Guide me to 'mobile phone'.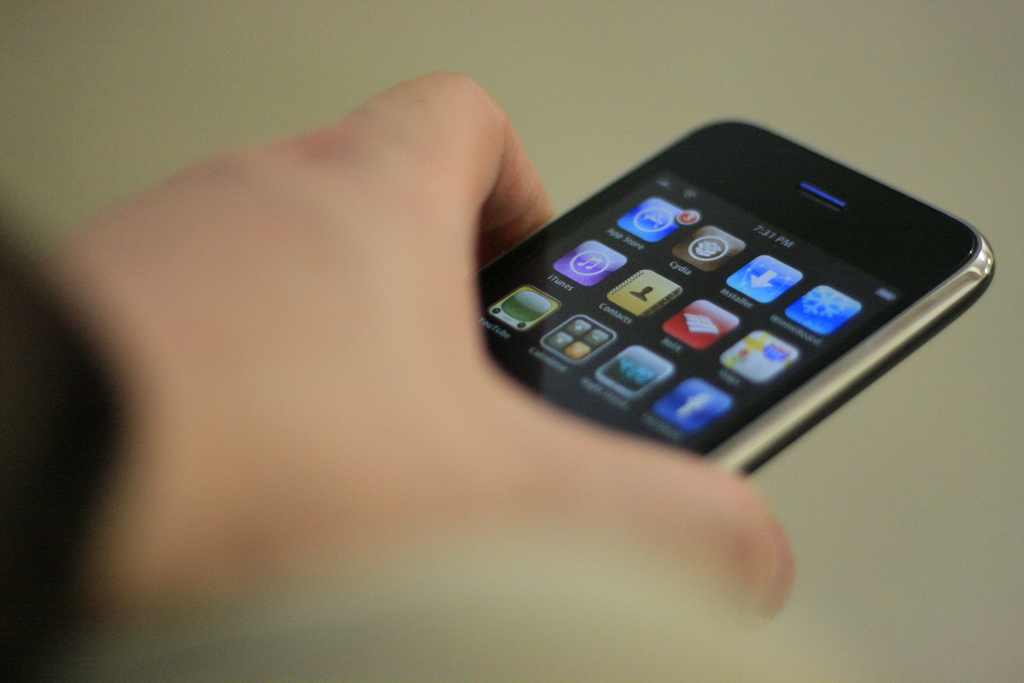
Guidance: detection(467, 119, 999, 467).
